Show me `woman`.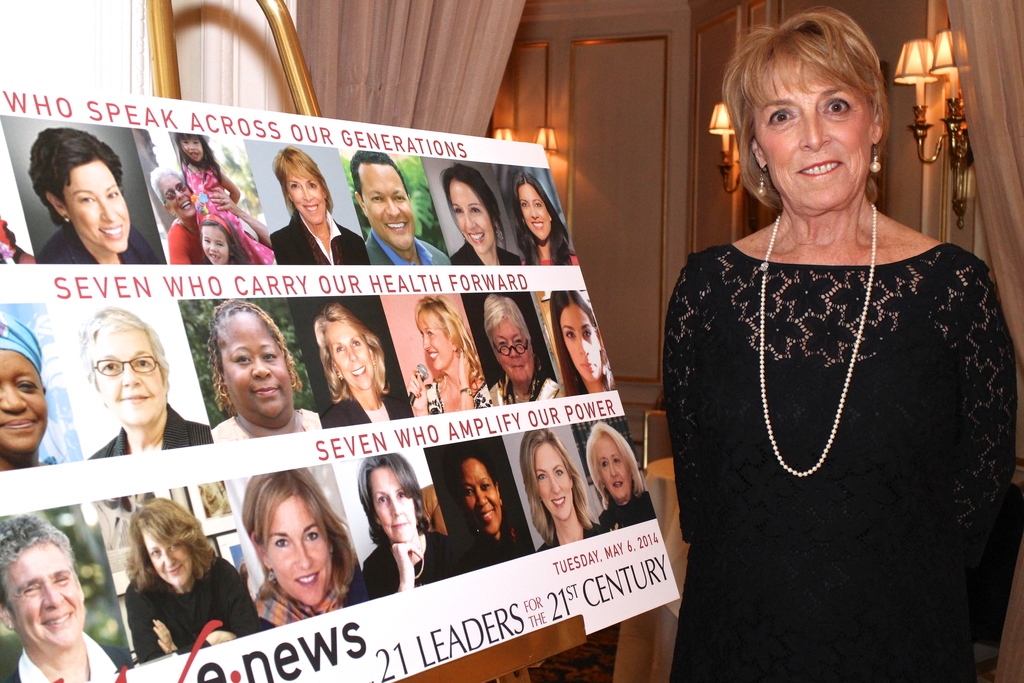
`woman` is here: [left=513, top=176, right=582, bottom=272].
